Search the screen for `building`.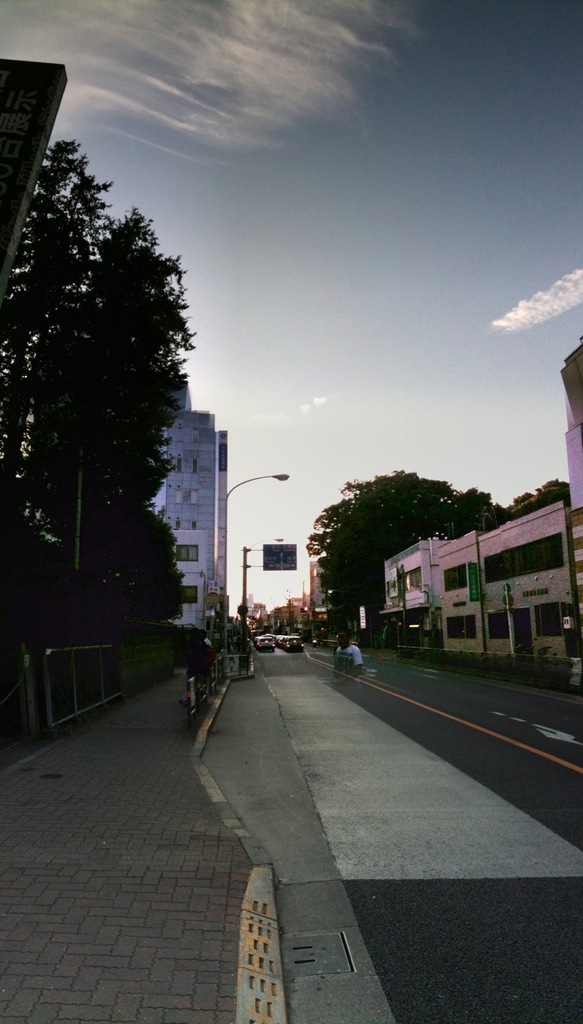
Found at locate(436, 503, 565, 675).
